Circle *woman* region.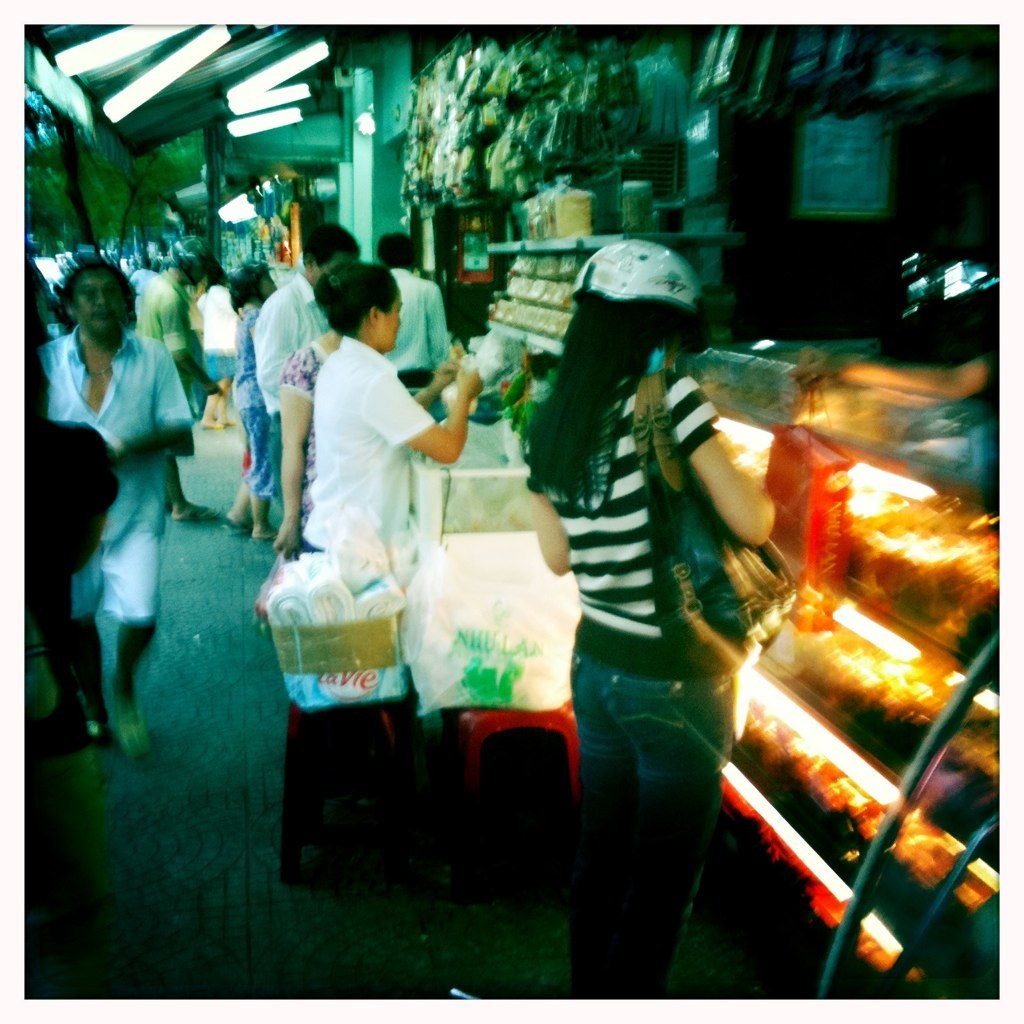
Region: {"x1": 295, "y1": 263, "x2": 479, "y2": 550}.
